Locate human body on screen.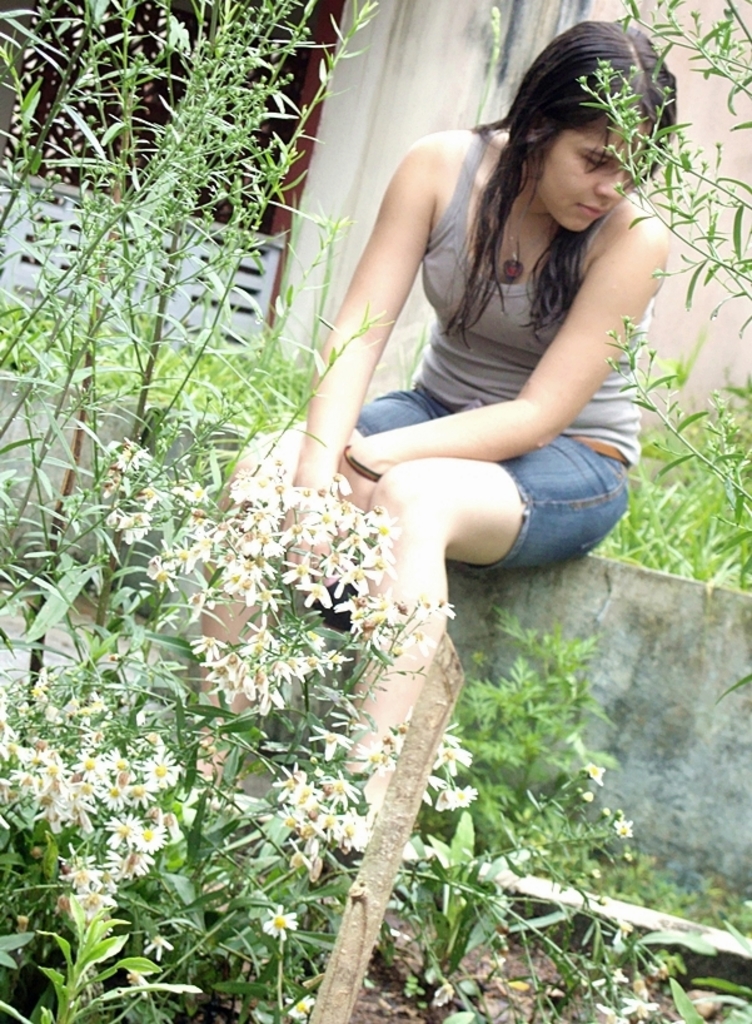
On screen at box=[236, 51, 681, 821].
